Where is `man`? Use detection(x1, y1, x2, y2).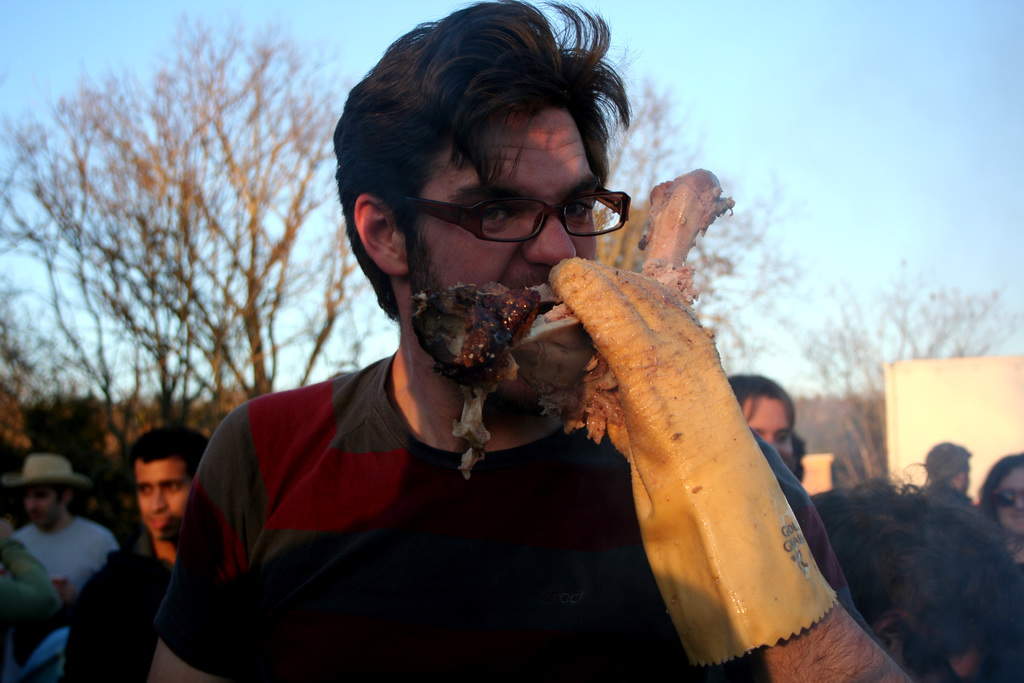
detection(922, 436, 973, 502).
